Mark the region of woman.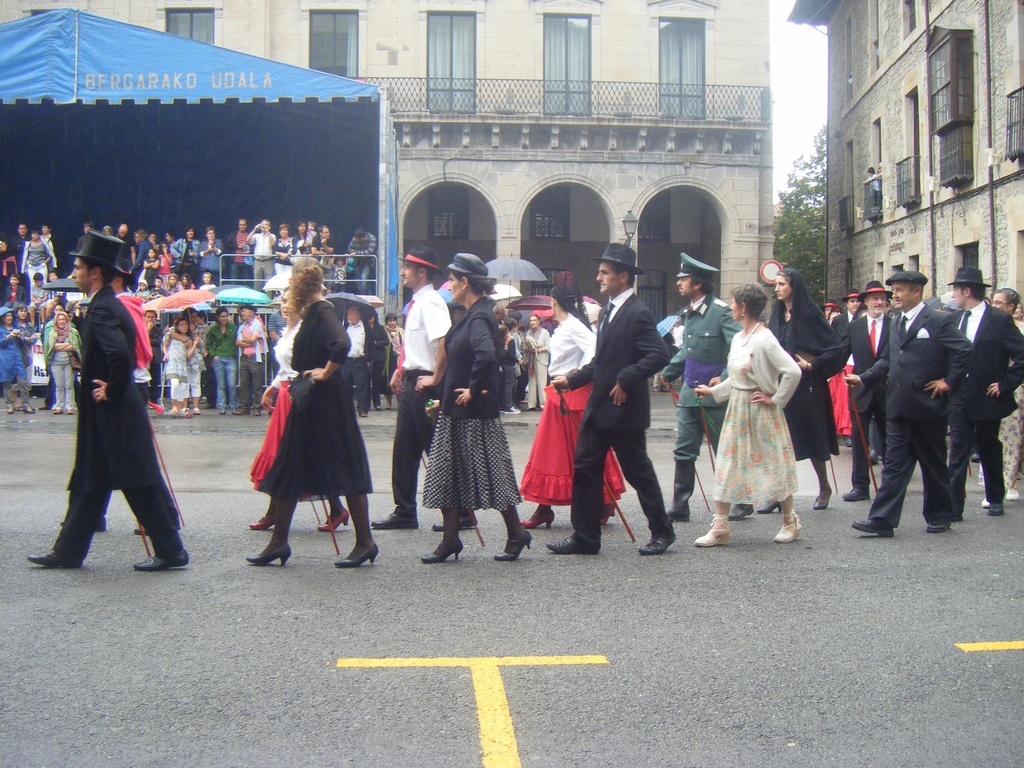
Region: region(521, 313, 553, 410).
